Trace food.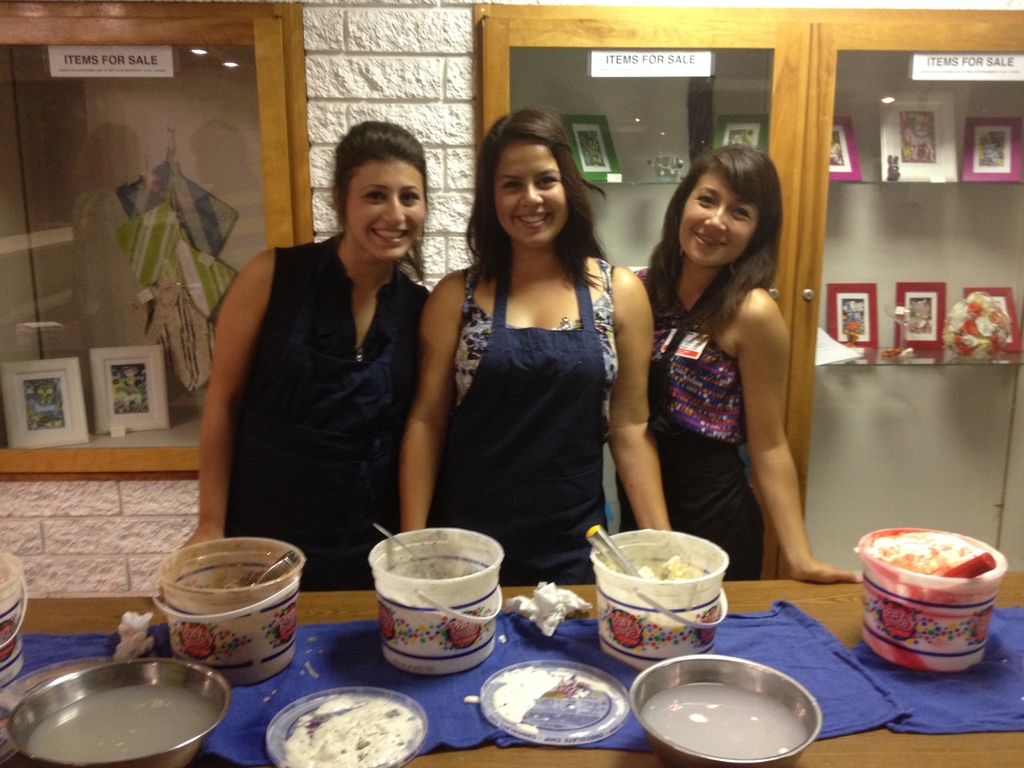
Traced to select_region(490, 663, 605, 725).
